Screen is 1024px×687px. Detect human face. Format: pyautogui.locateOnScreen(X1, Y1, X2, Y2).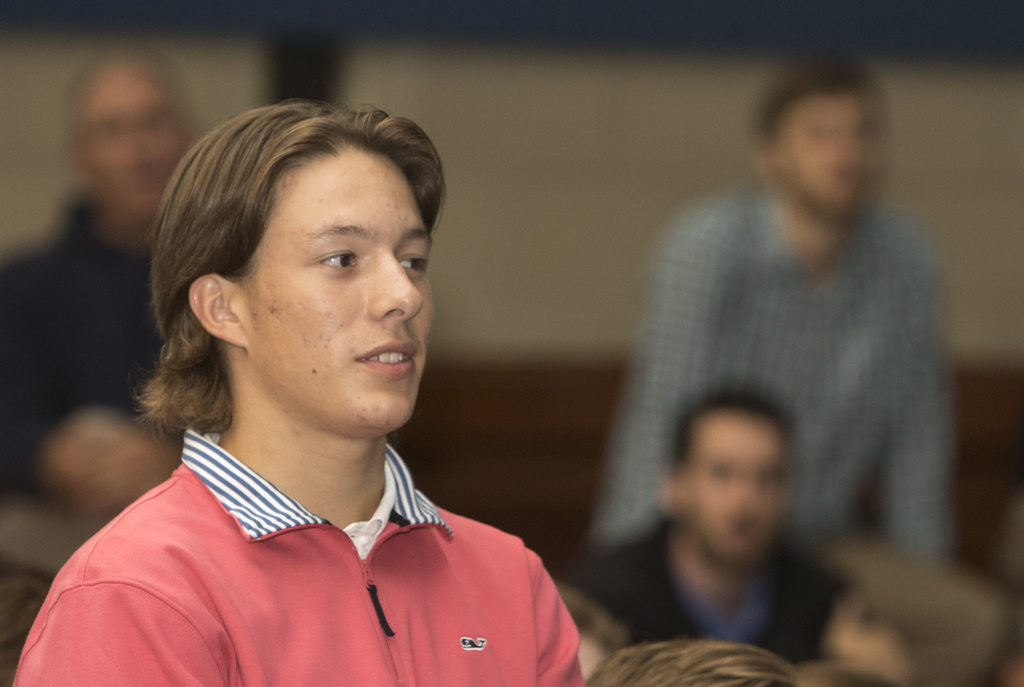
pyautogui.locateOnScreen(689, 424, 788, 562).
